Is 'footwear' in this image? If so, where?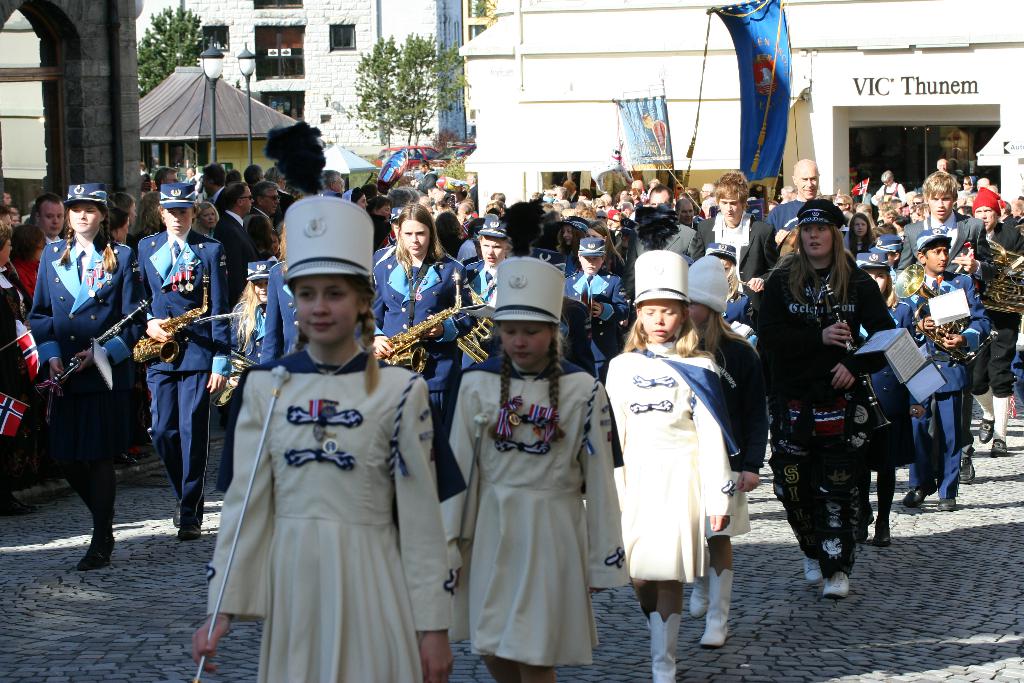
Yes, at 173 503 182 528.
